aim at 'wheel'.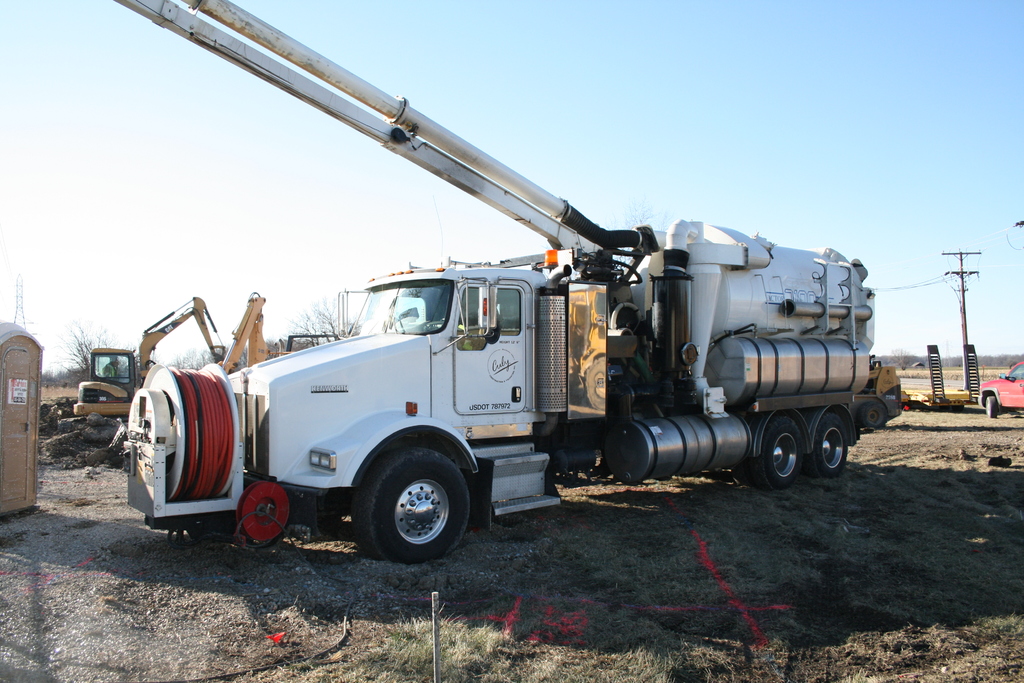
Aimed at 346, 437, 472, 572.
